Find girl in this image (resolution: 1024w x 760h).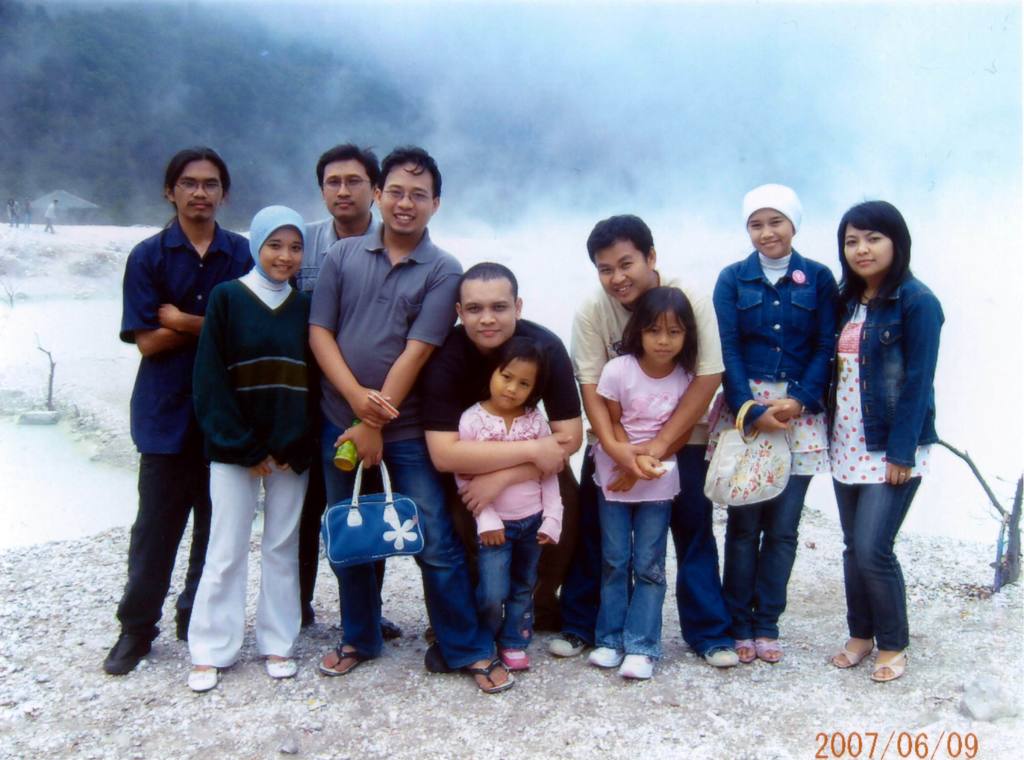
locate(460, 334, 566, 669).
